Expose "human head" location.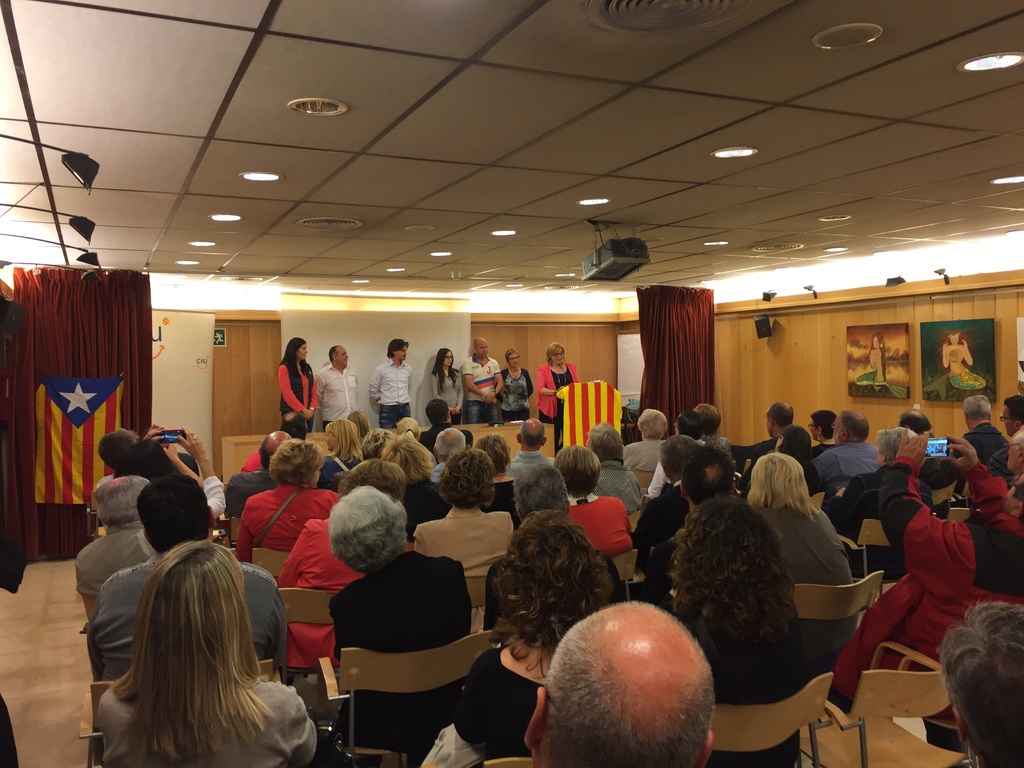
Exposed at <bbox>997, 396, 1022, 437</bbox>.
